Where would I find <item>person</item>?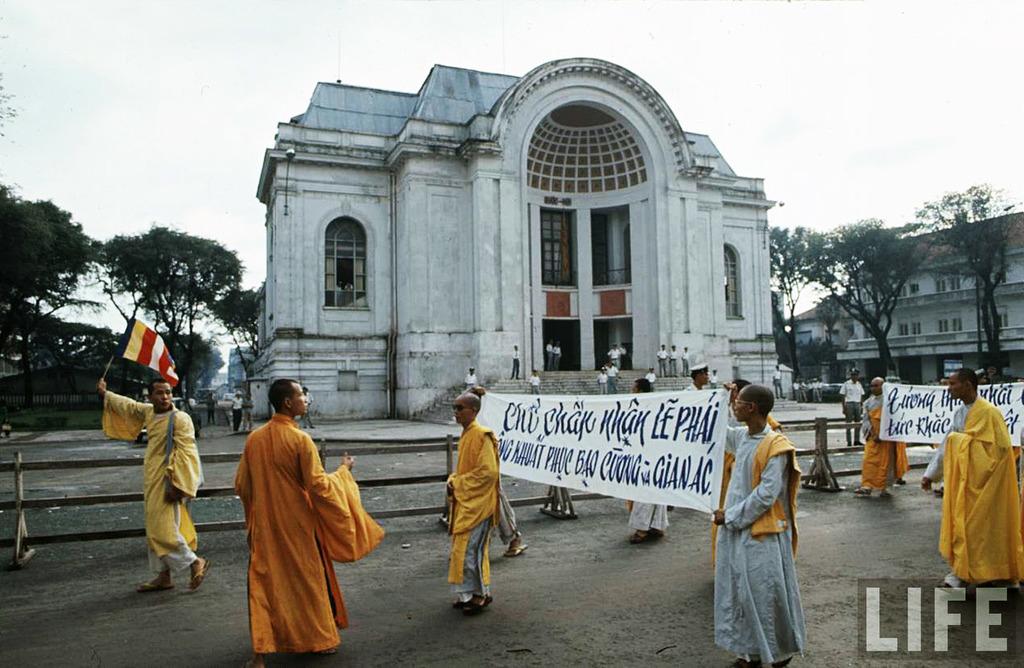
At Rect(909, 367, 1023, 601).
